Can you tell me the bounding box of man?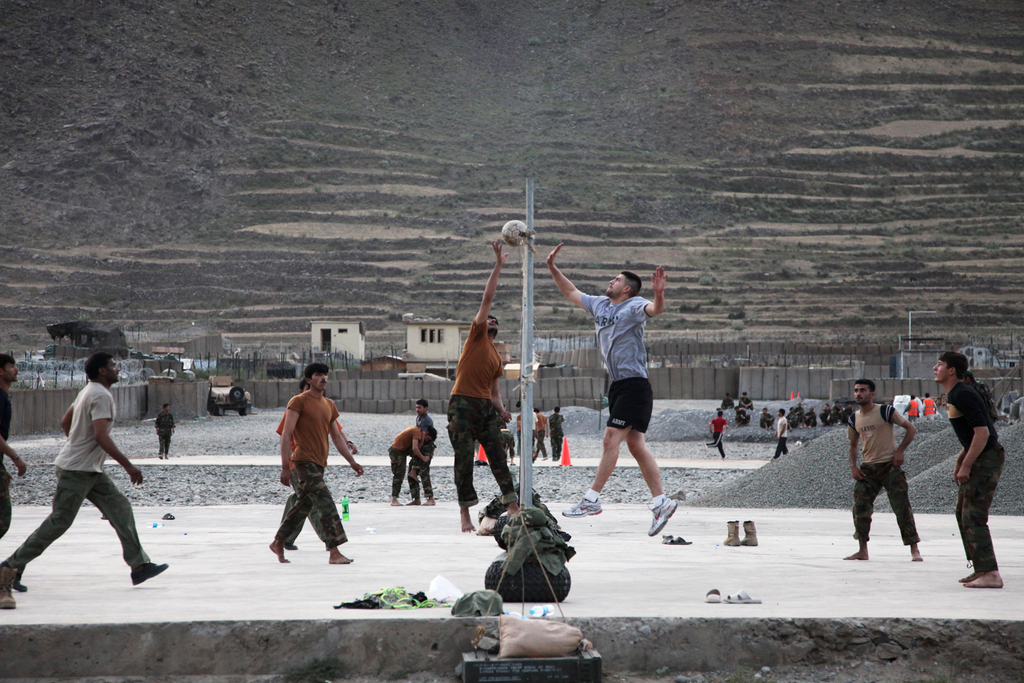
box(543, 239, 681, 536).
